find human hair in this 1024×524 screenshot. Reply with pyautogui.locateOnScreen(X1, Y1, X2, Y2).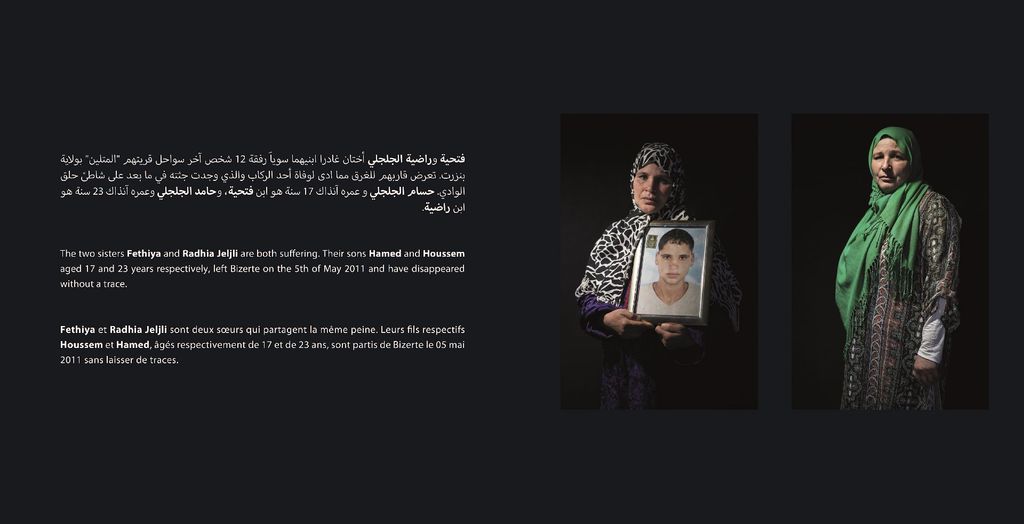
pyautogui.locateOnScreen(653, 230, 695, 259).
